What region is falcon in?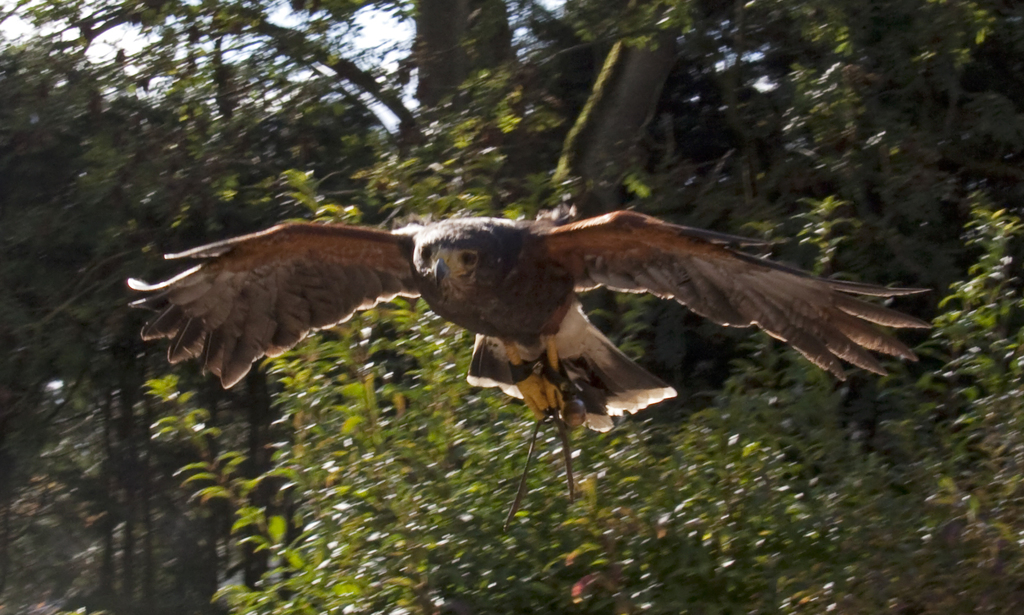
<box>124,209,936,468</box>.
